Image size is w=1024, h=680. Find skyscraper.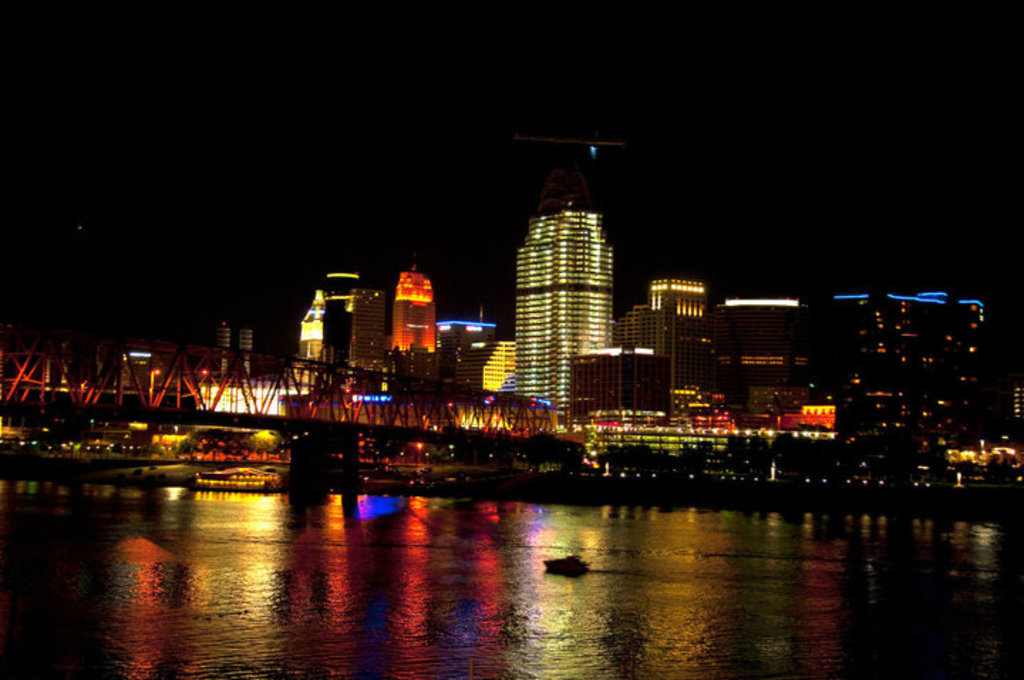
crop(314, 272, 445, 374).
